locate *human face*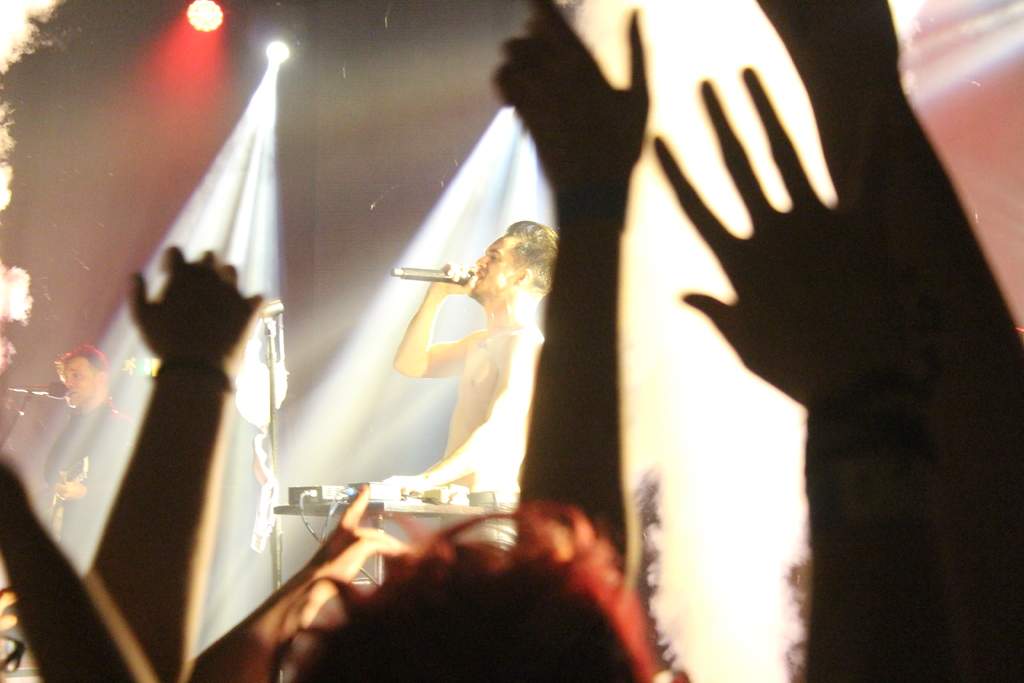
l=56, t=358, r=93, b=409
